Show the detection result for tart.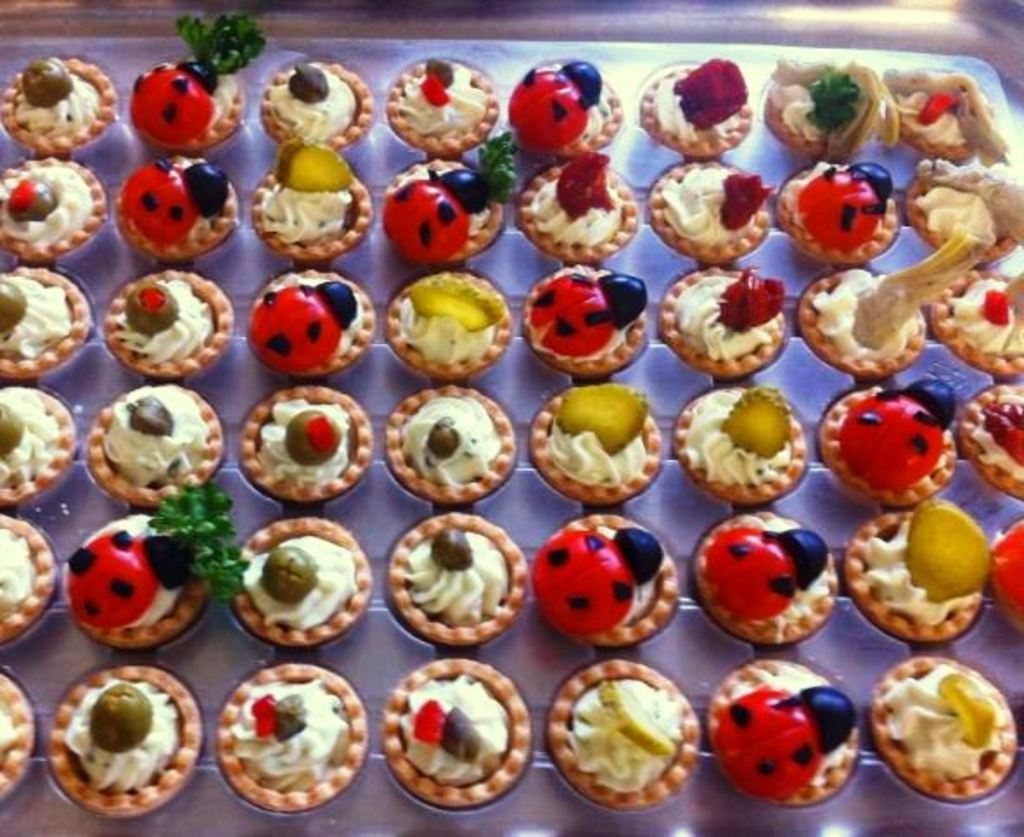
bbox=(929, 244, 1022, 377).
